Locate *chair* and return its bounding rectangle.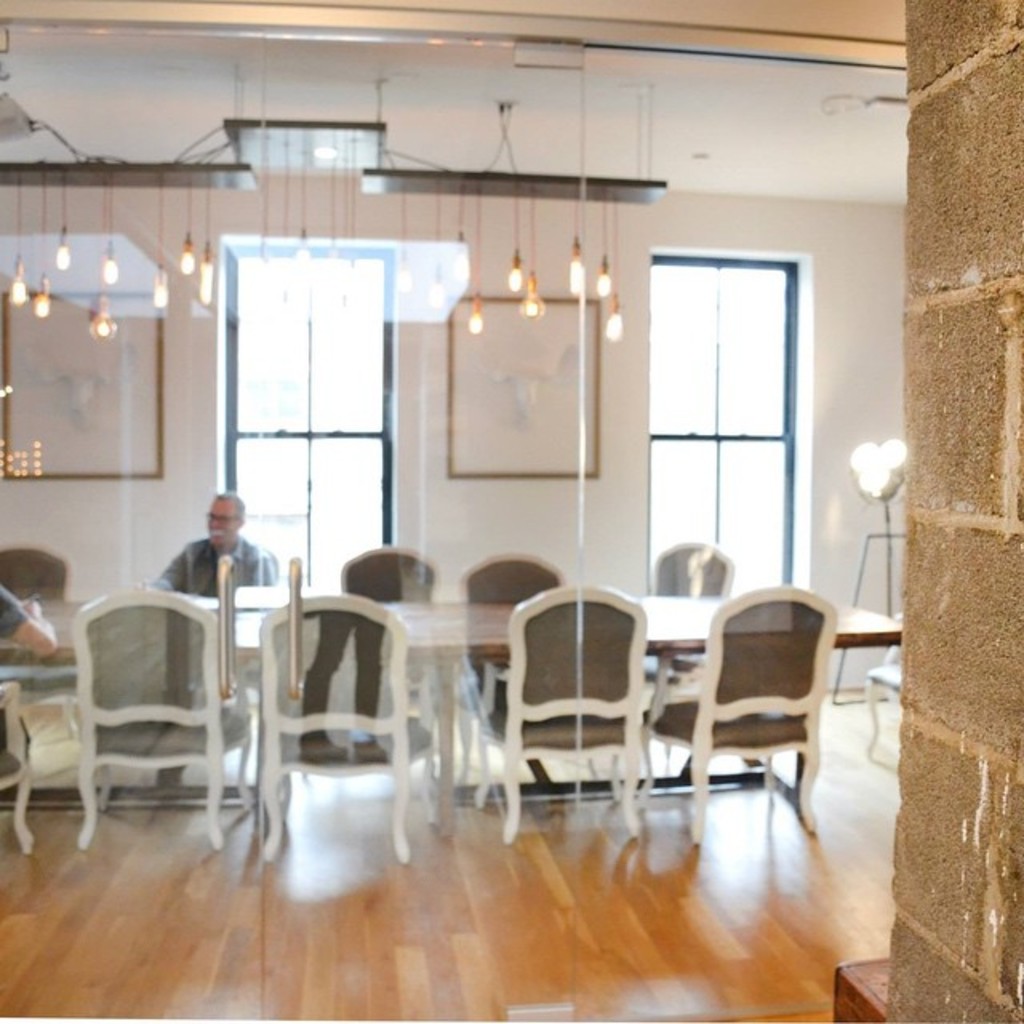
443 552 574 771.
